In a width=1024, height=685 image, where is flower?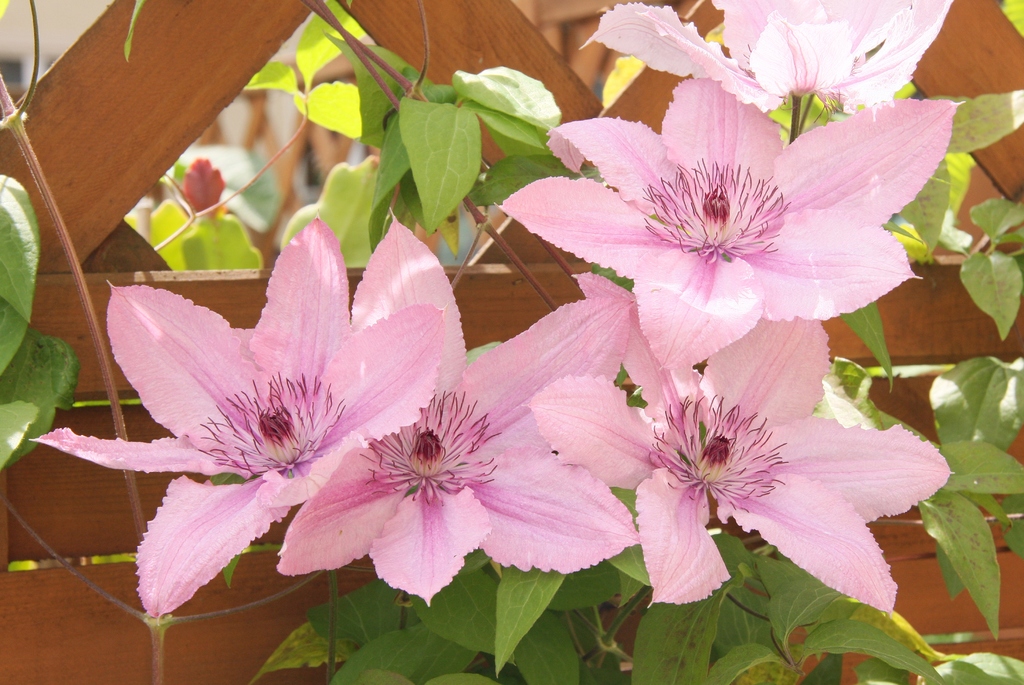
[527, 314, 947, 611].
